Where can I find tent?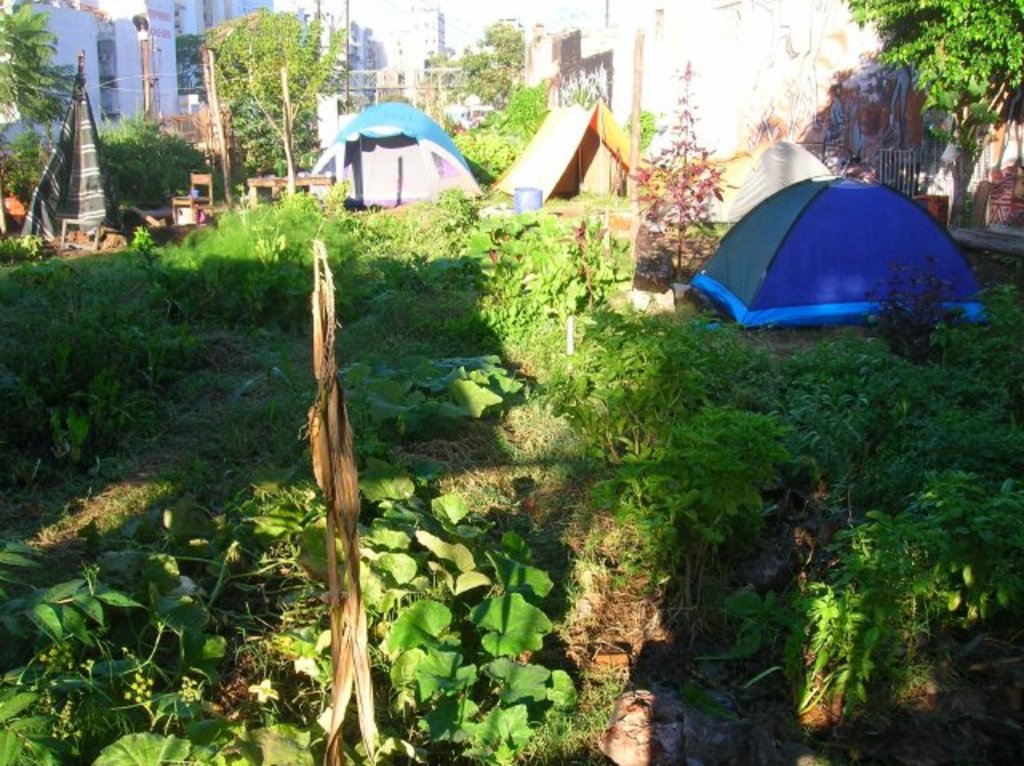
You can find it at 694, 152, 987, 337.
